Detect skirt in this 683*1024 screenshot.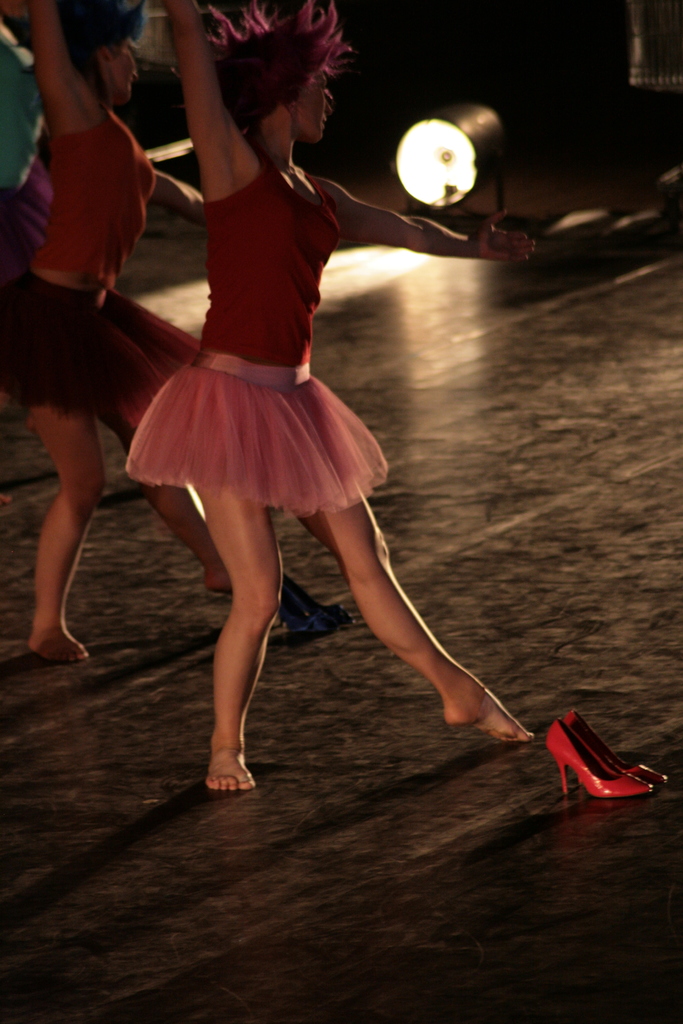
Detection: Rect(124, 349, 397, 518).
